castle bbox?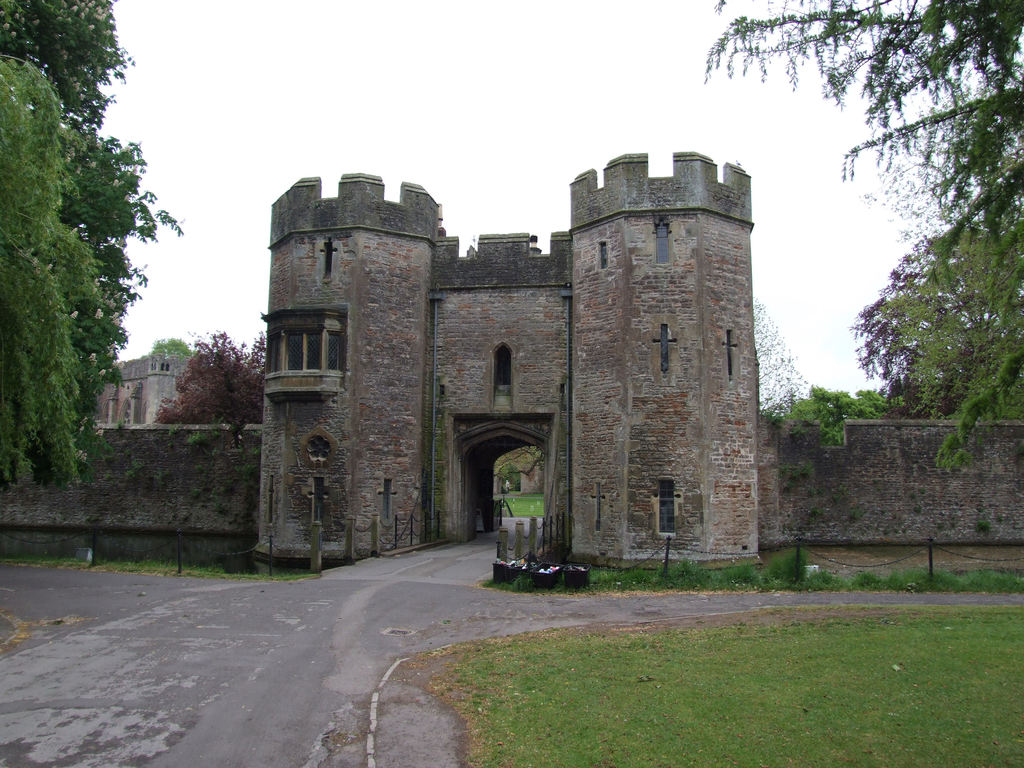
bbox=(0, 151, 1023, 585)
